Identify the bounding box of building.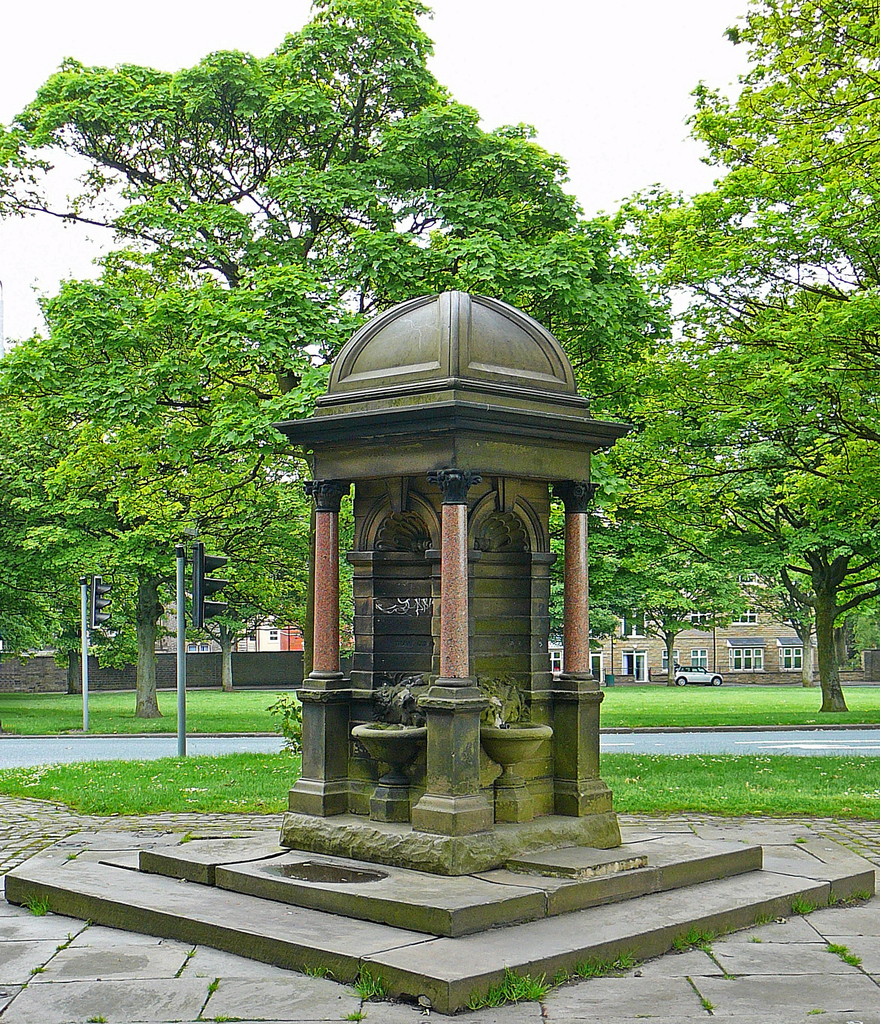
[left=6, top=589, right=256, bottom=646].
